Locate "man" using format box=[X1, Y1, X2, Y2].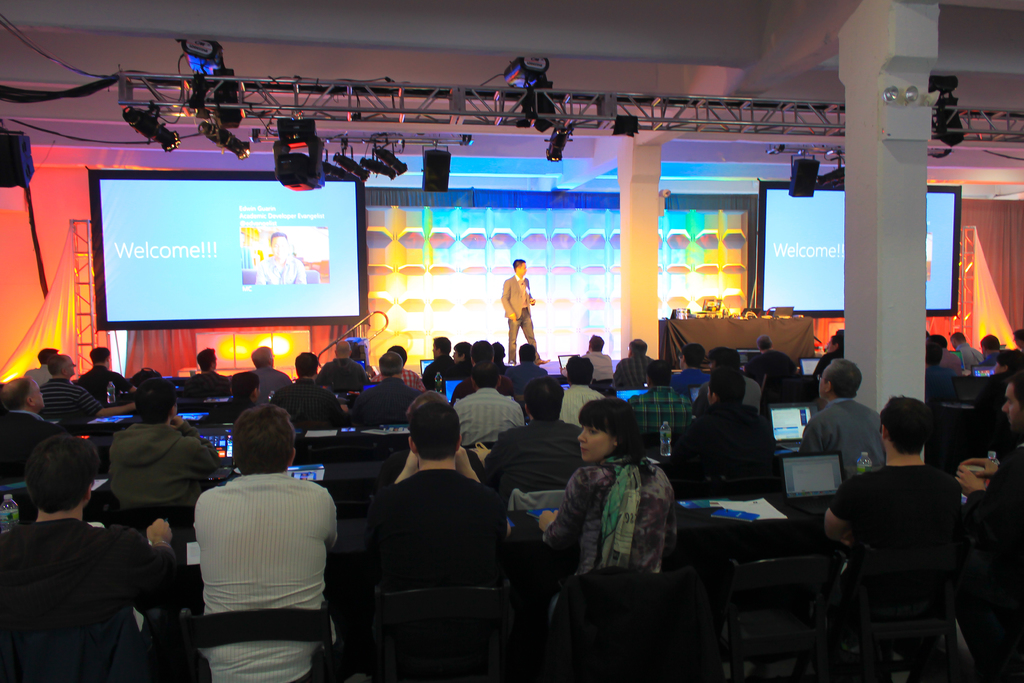
box=[458, 377, 589, 498].
